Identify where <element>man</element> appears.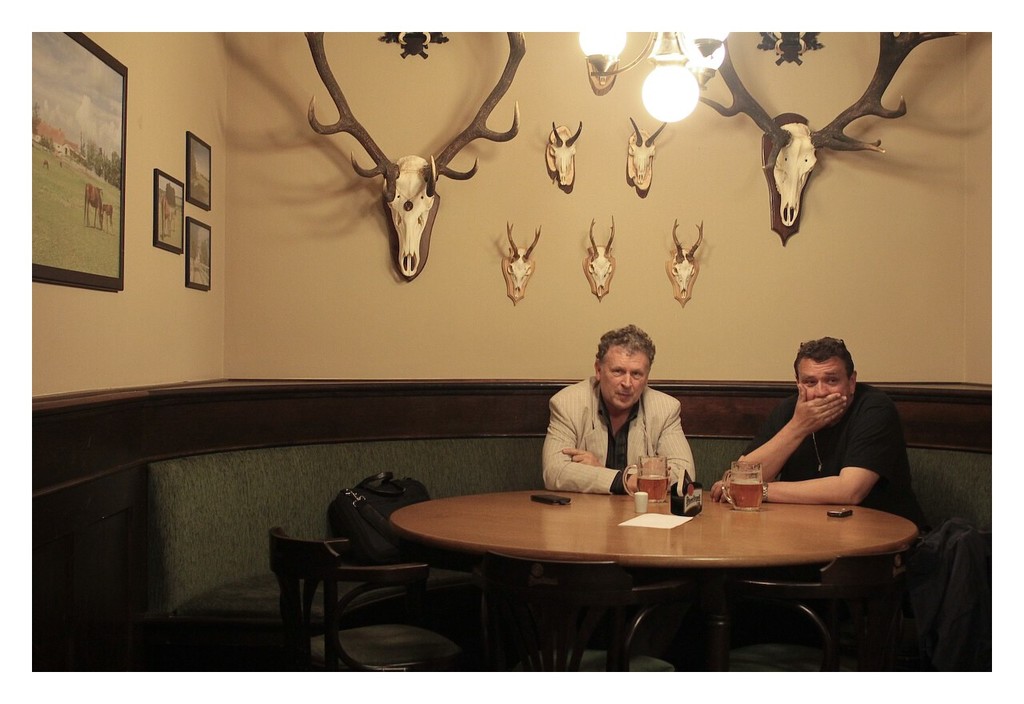
Appears at bbox=[536, 336, 722, 502].
